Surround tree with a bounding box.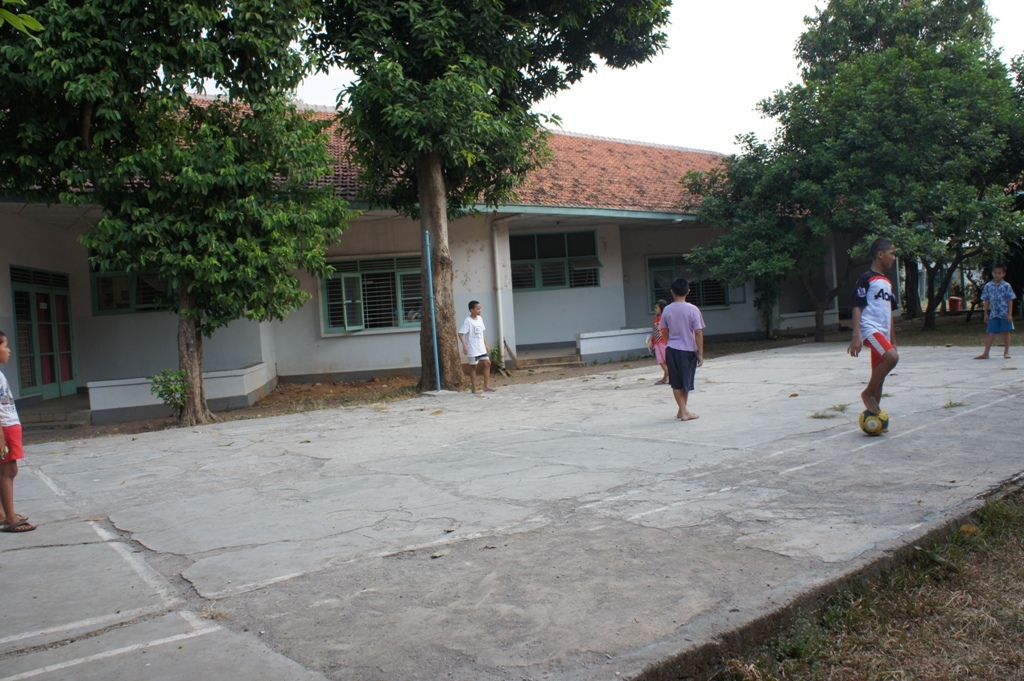
crop(0, 0, 362, 426).
